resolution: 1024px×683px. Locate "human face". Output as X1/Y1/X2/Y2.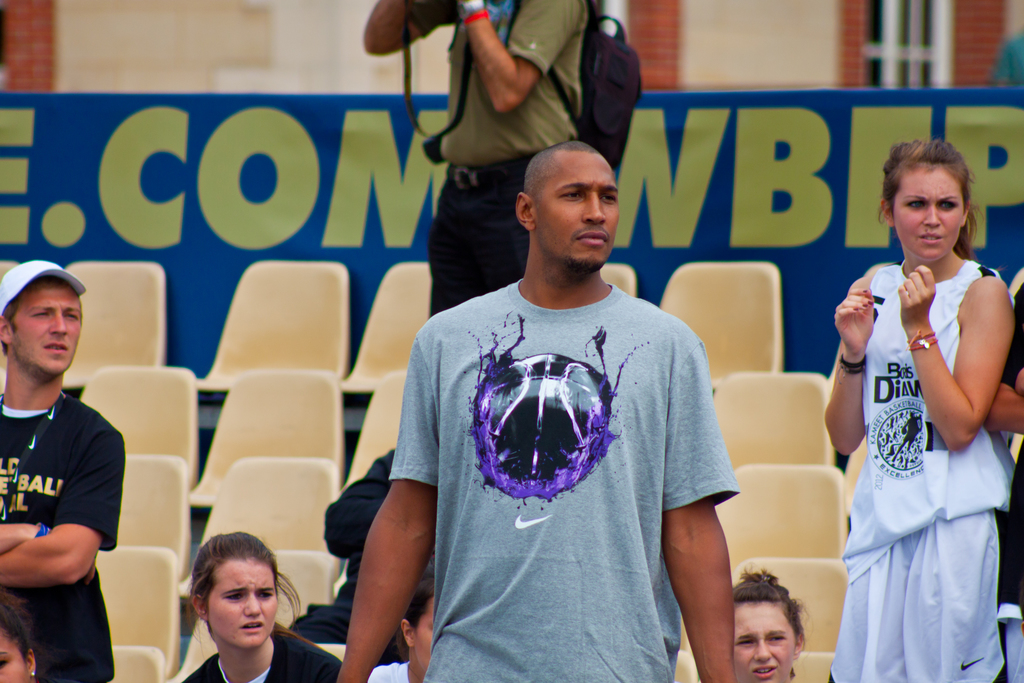
721/592/804/677.
